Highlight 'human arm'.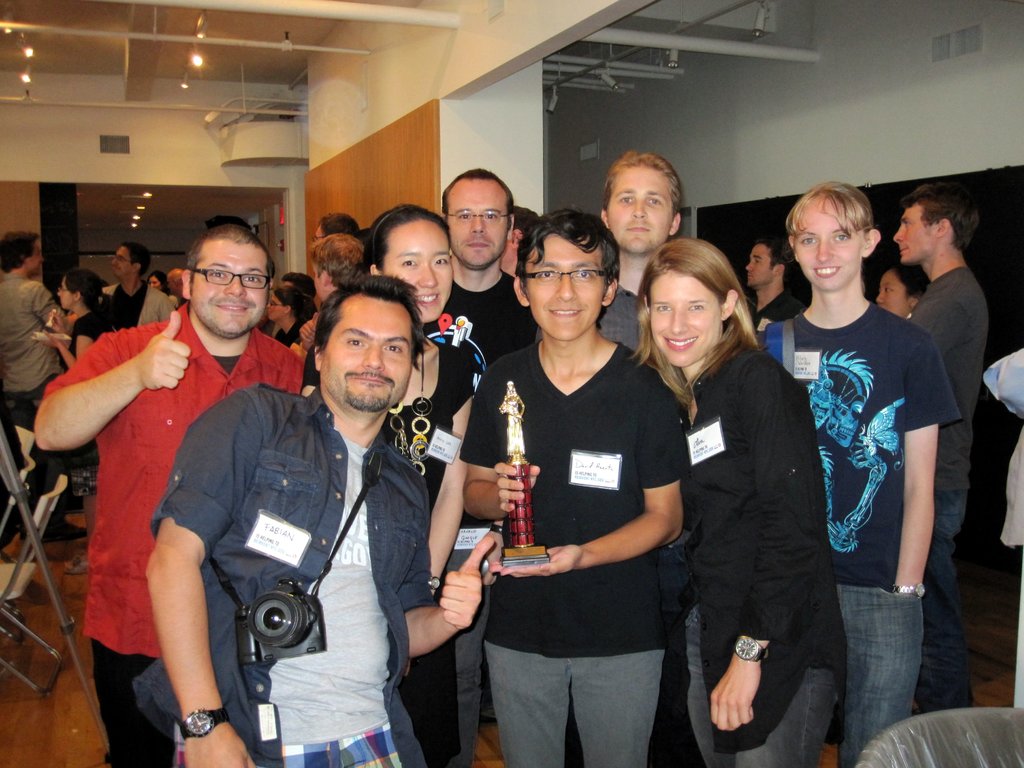
Highlighted region: (x1=909, y1=297, x2=964, y2=355).
